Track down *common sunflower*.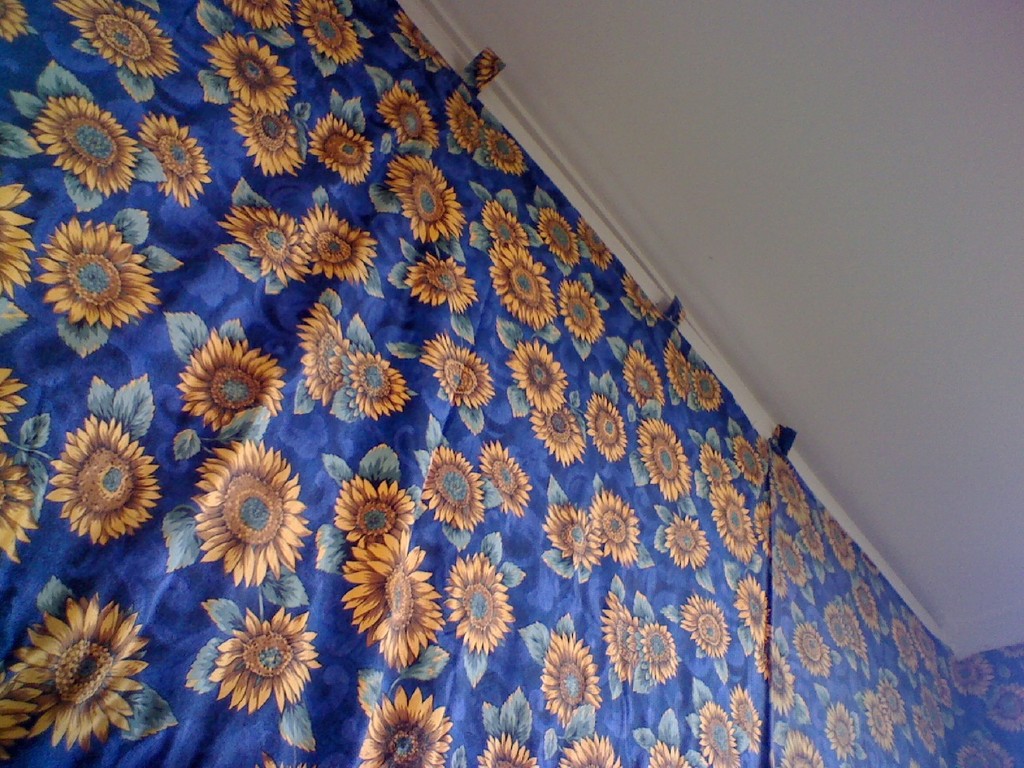
Tracked to <box>779,538,806,584</box>.
